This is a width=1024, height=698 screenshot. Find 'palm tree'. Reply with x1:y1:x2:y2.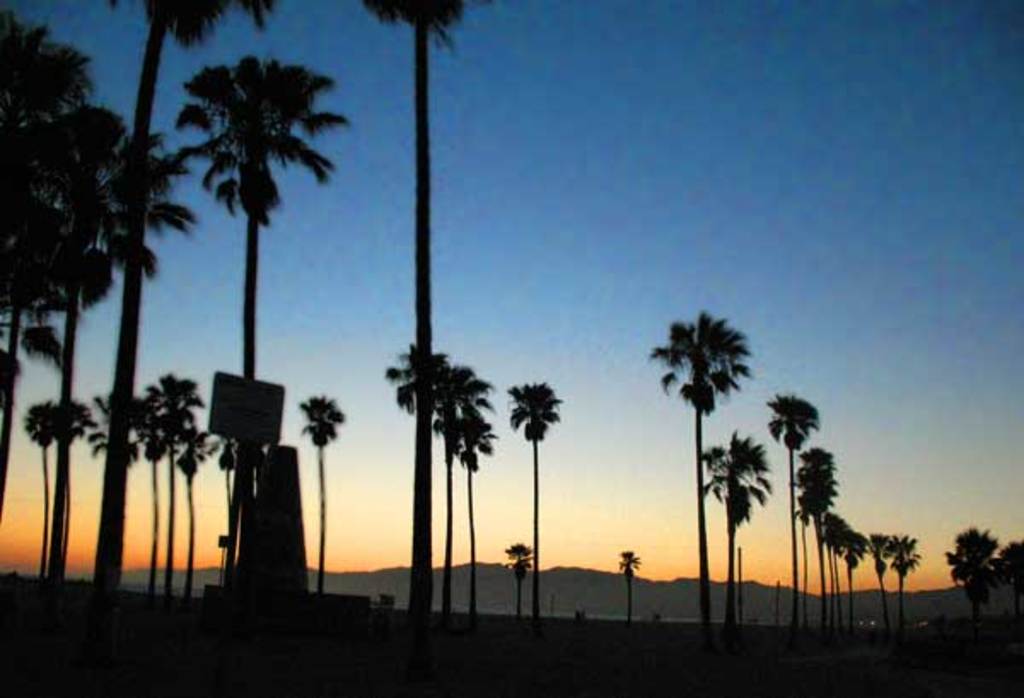
123:0:227:575.
